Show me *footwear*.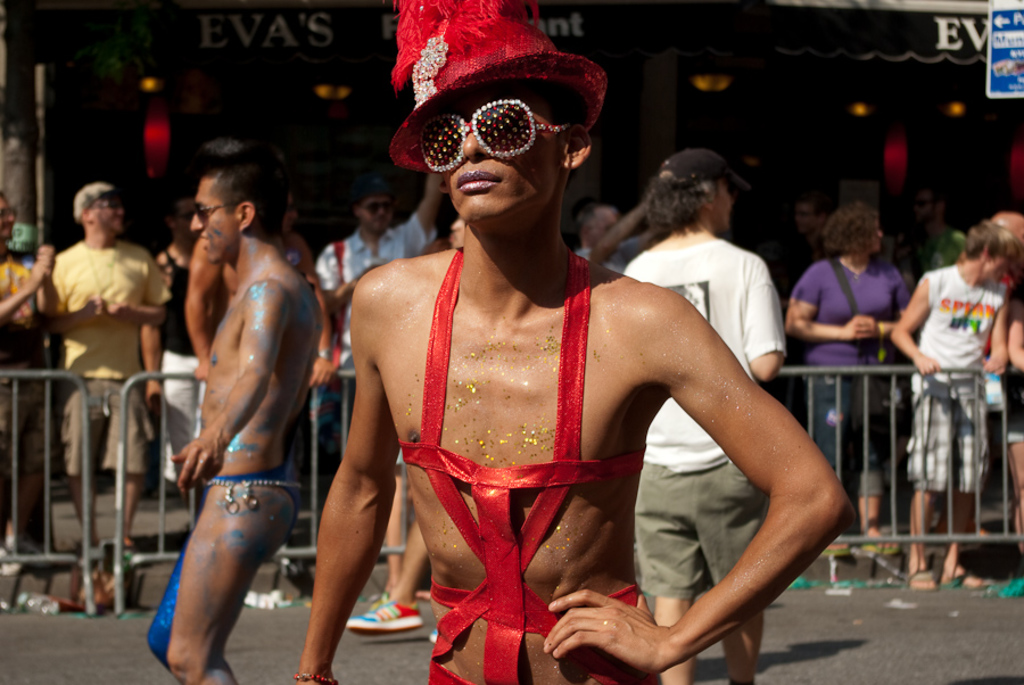
*footwear* is here: 941,548,991,602.
